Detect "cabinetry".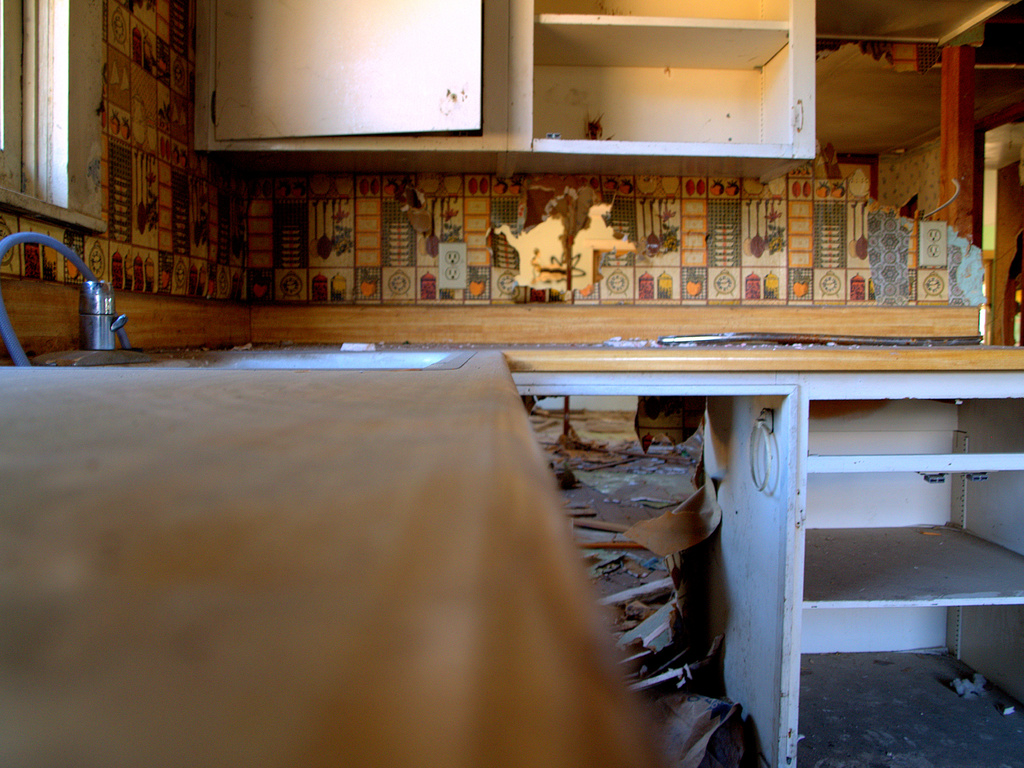
Detected at <bbox>193, 0, 508, 175</bbox>.
